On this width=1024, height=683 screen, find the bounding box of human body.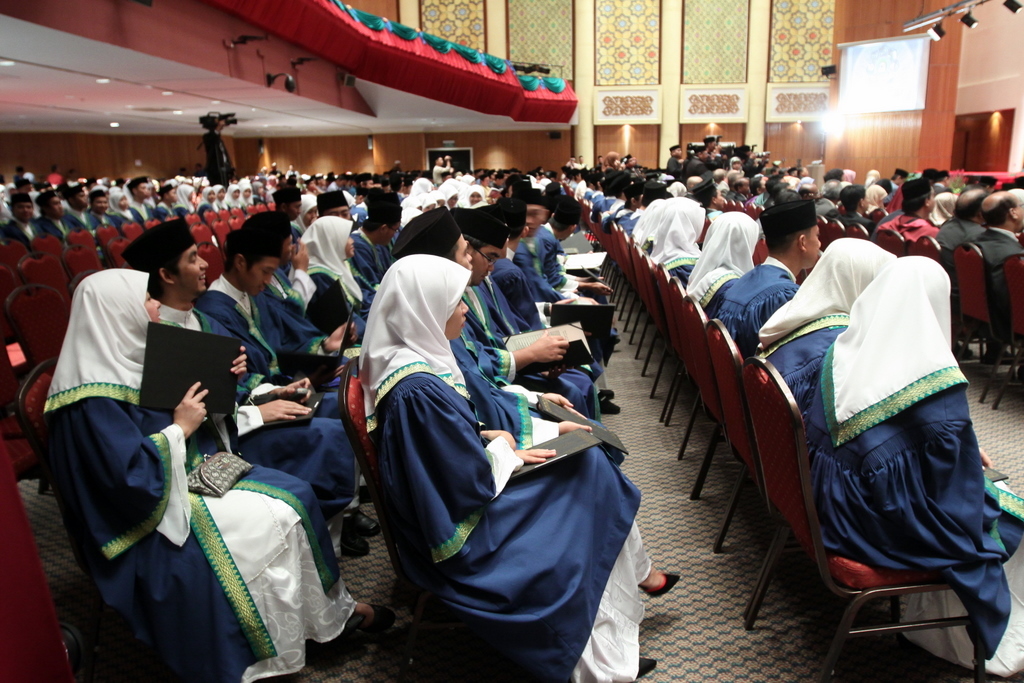
Bounding box: x1=730, y1=201, x2=825, y2=336.
